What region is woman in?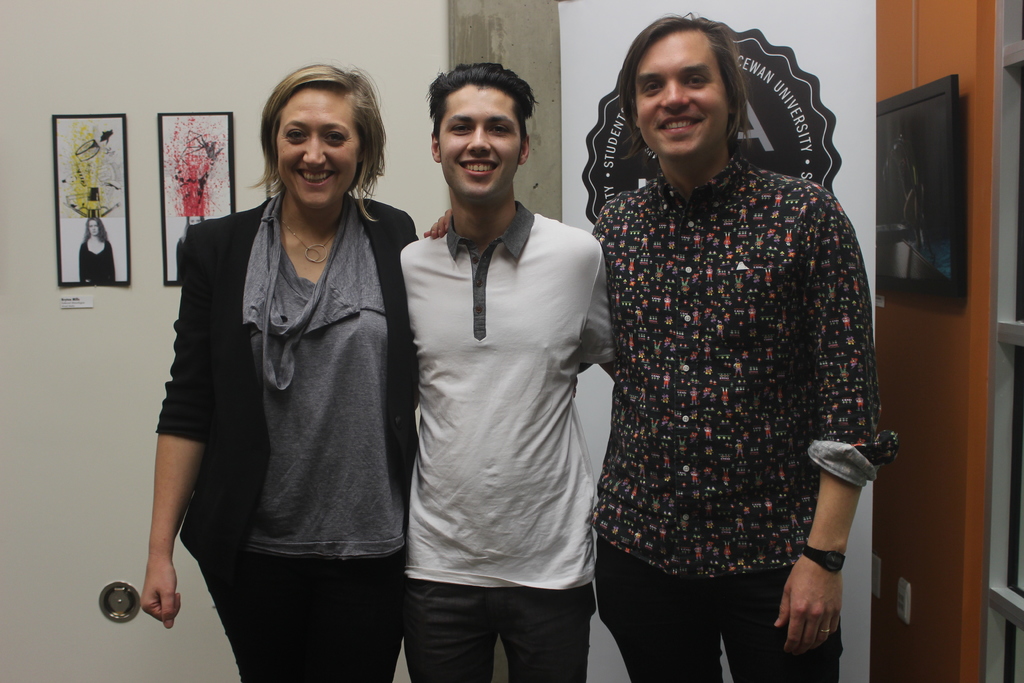
{"left": 157, "top": 58, "right": 417, "bottom": 669}.
